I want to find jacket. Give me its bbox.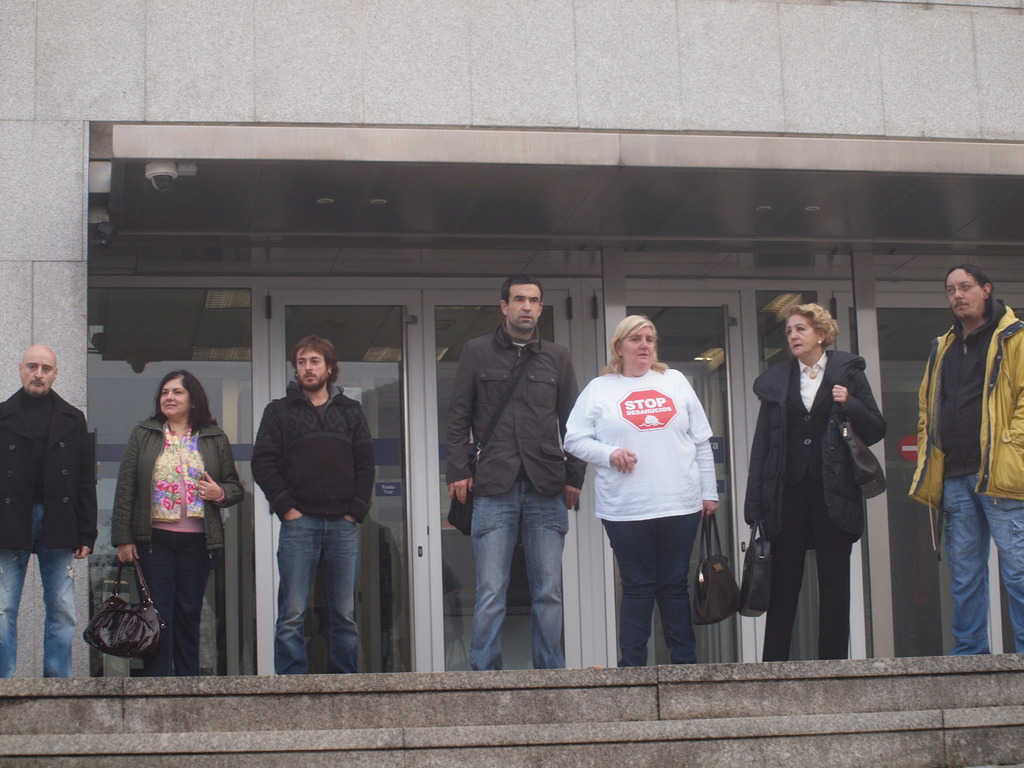
<region>445, 321, 593, 500</region>.
